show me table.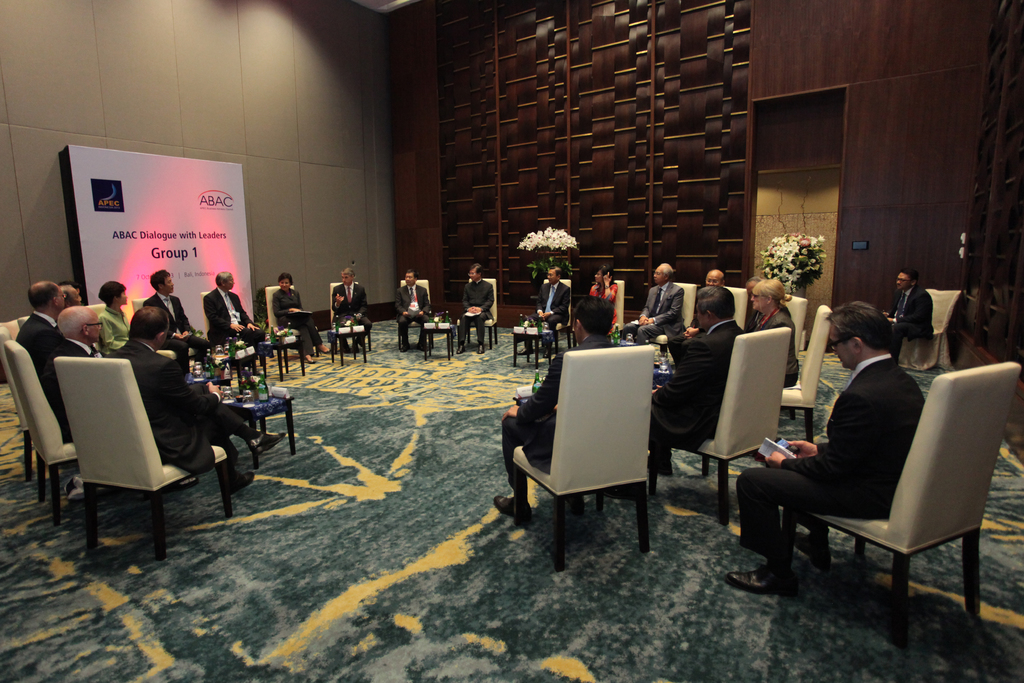
table is here: x1=329 y1=320 x2=367 y2=365.
